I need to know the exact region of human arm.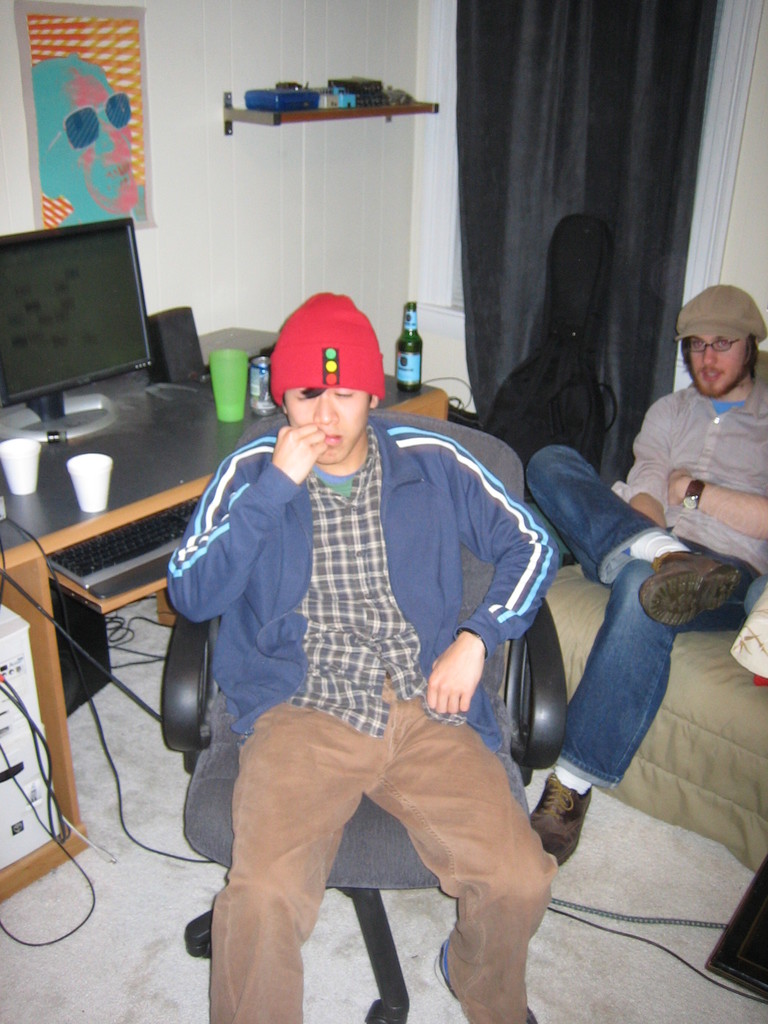
Region: <bbox>660, 480, 767, 529</bbox>.
